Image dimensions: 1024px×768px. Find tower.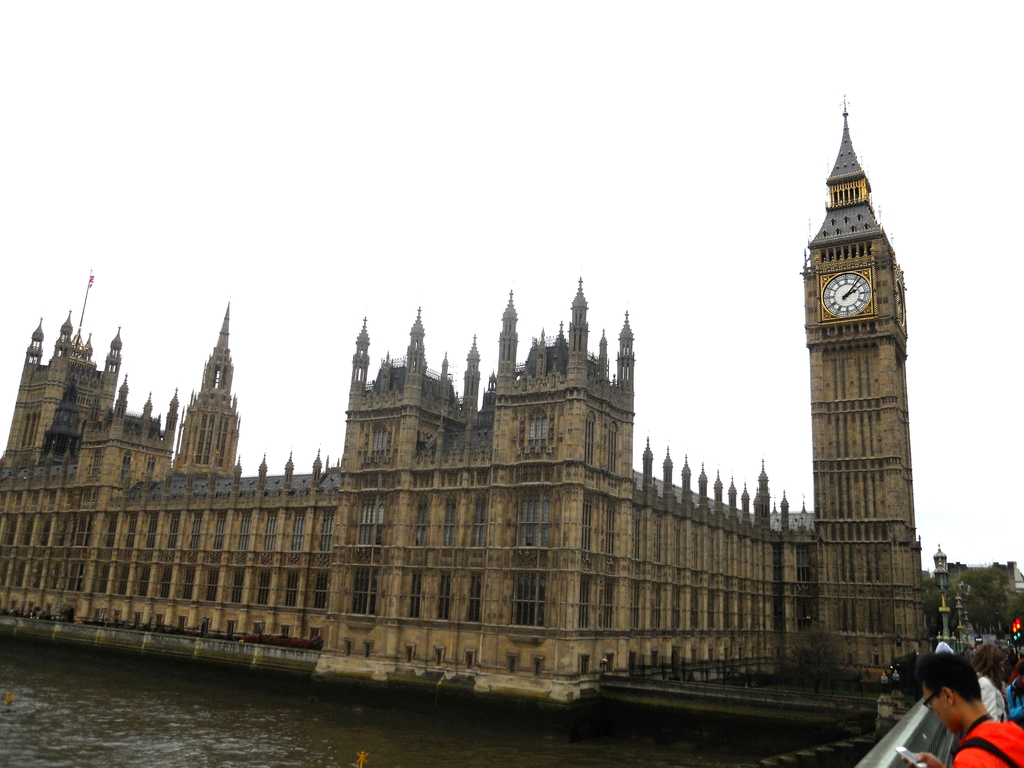
x1=164, y1=304, x2=234, y2=481.
